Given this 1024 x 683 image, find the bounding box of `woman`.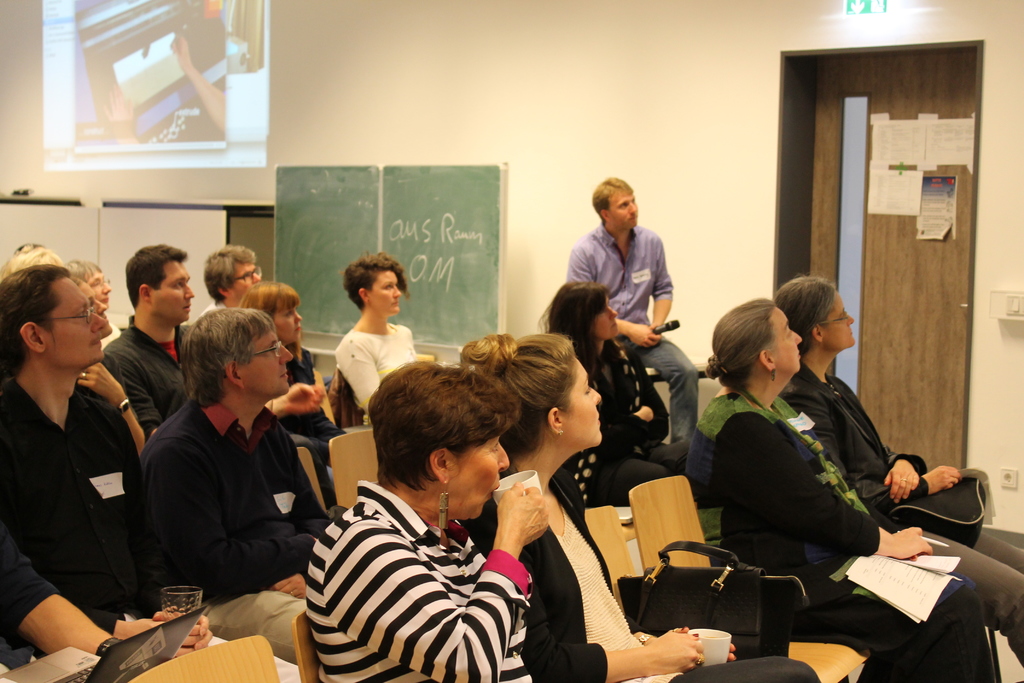
crop(685, 297, 999, 682).
